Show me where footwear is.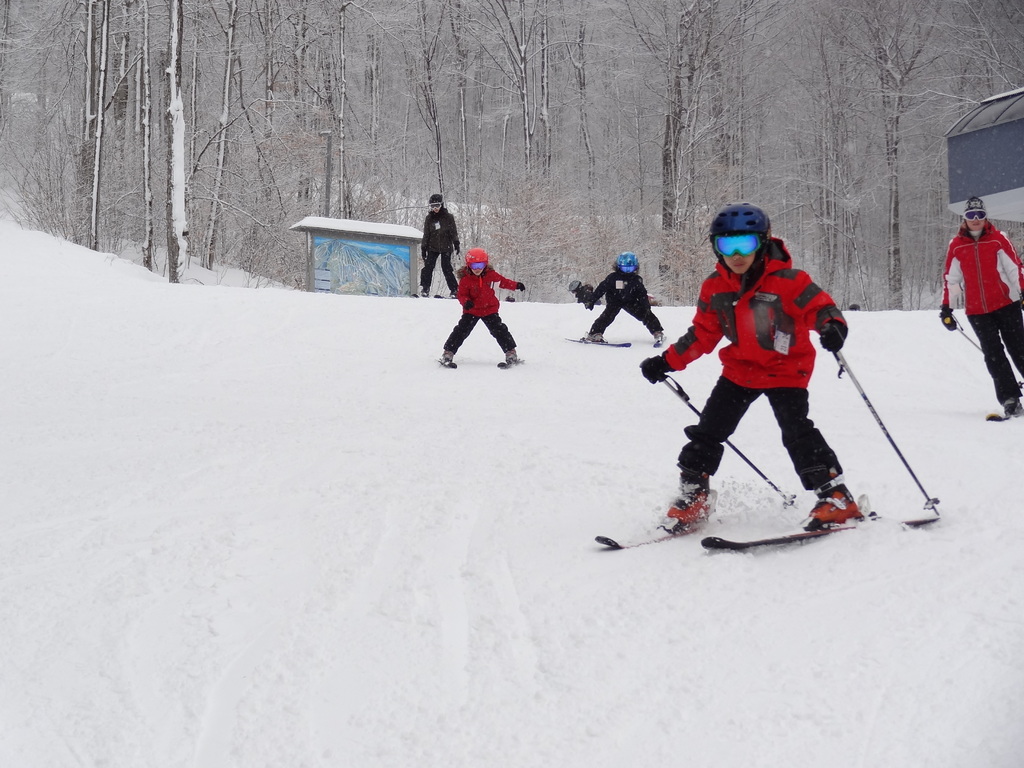
footwear is at bbox=(587, 332, 603, 342).
